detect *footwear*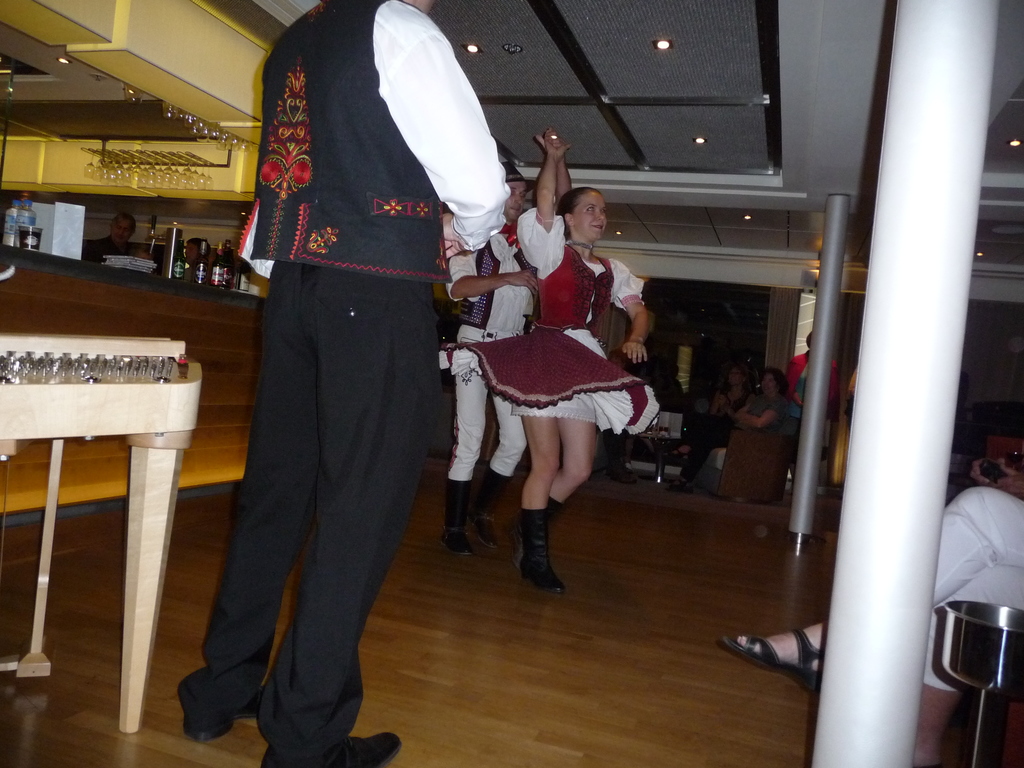
region(509, 492, 563, 572)
